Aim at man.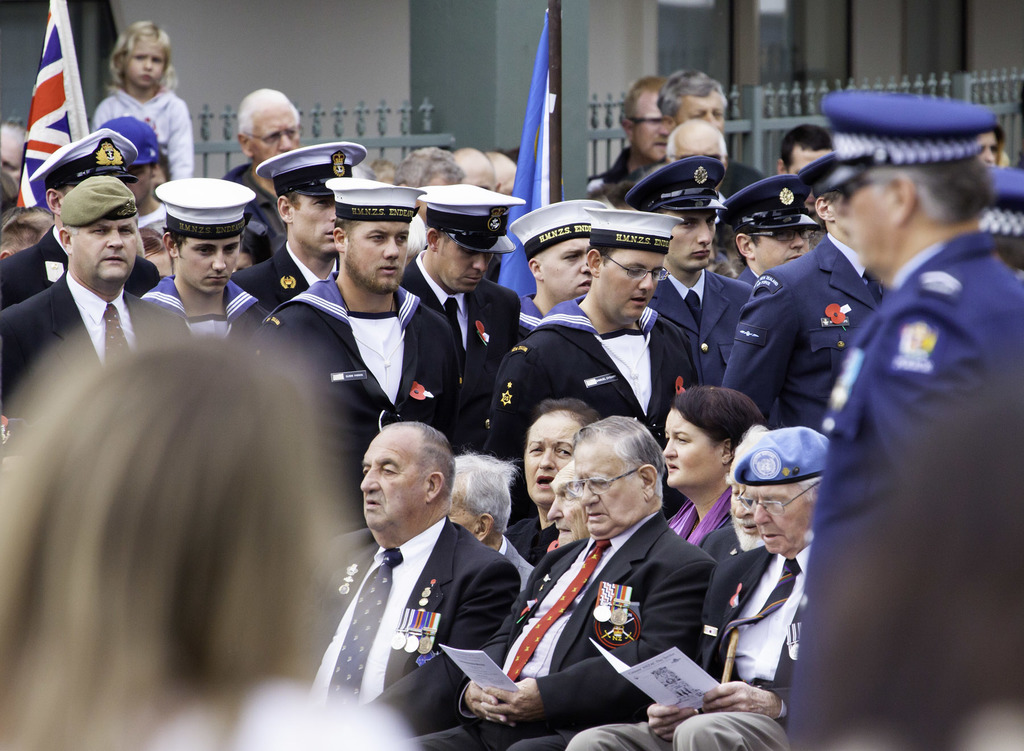
Aimed at 507/198/605/336.
